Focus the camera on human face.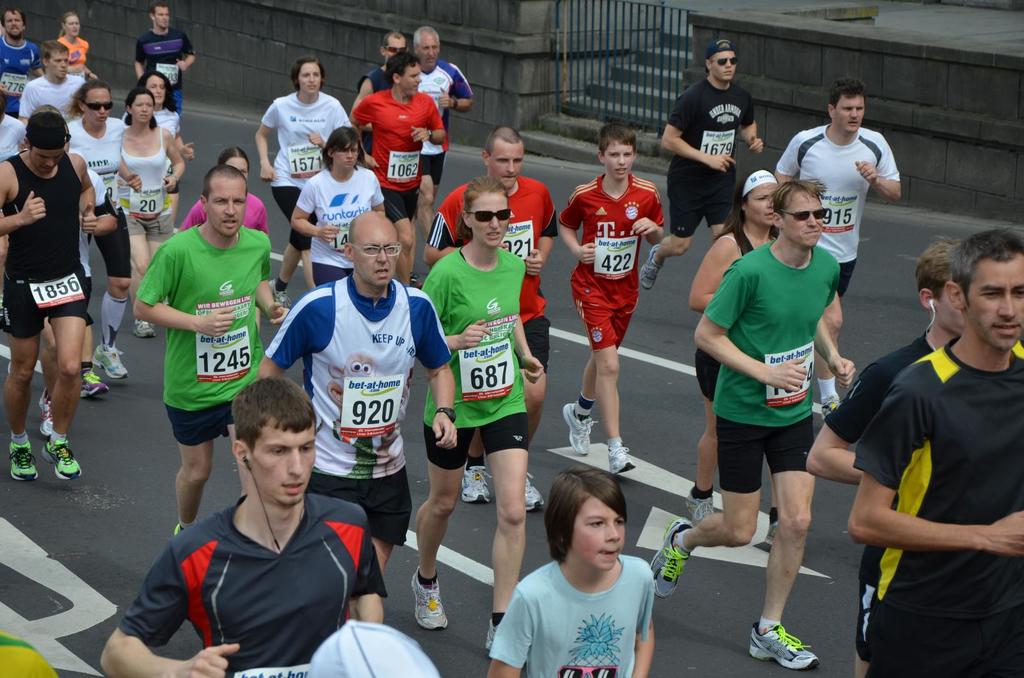
Focus region: (x1=790, y1=189, x2=824, y2=244).
